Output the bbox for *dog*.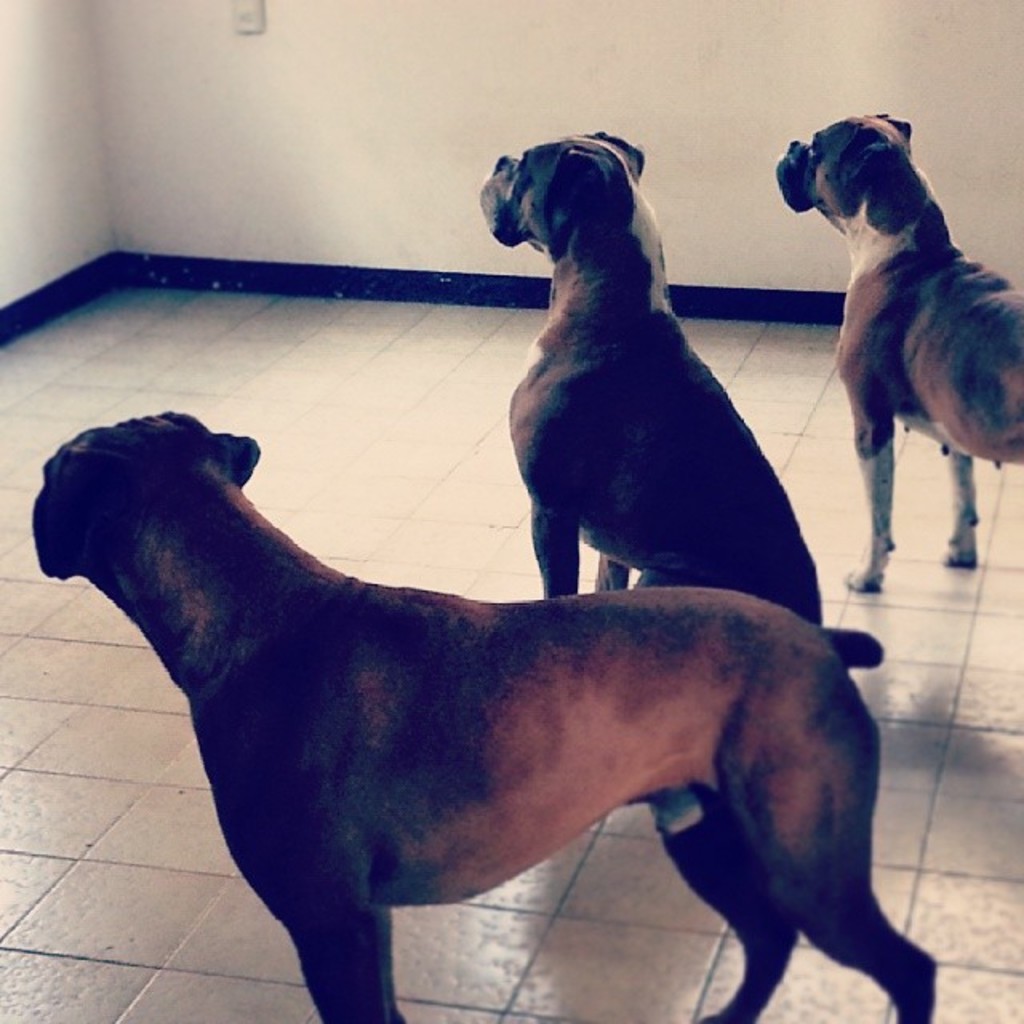
<region>480, 126, 830, 630</region>.
